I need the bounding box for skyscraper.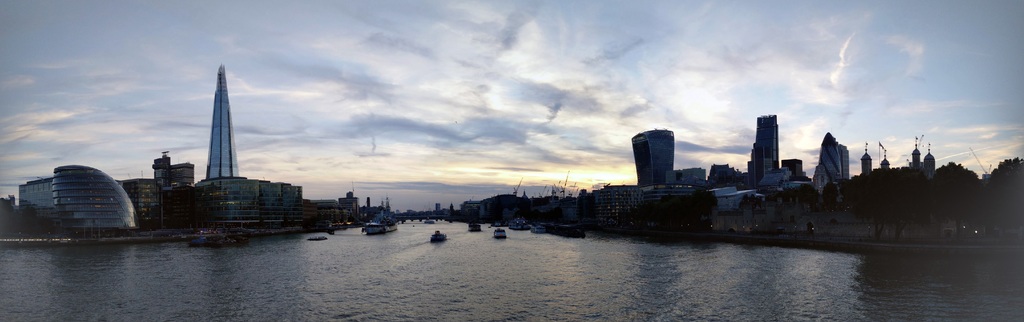
Here it is: x1=207, y1=65, x2=242, y2=177.
